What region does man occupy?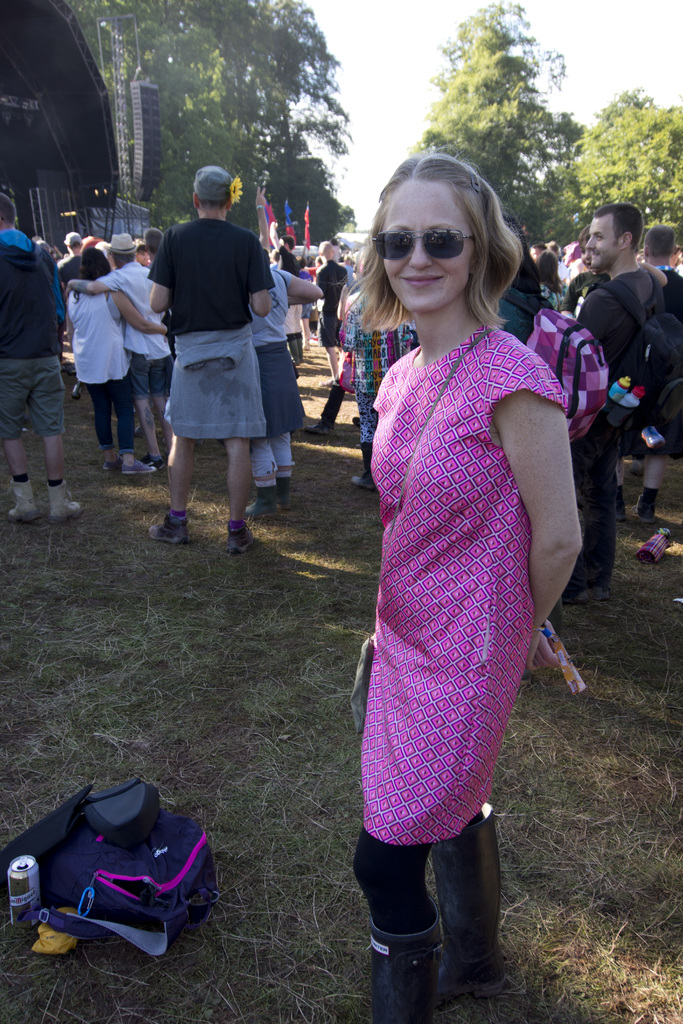
(x1=0, y1=195, x2=79, y2=518).
